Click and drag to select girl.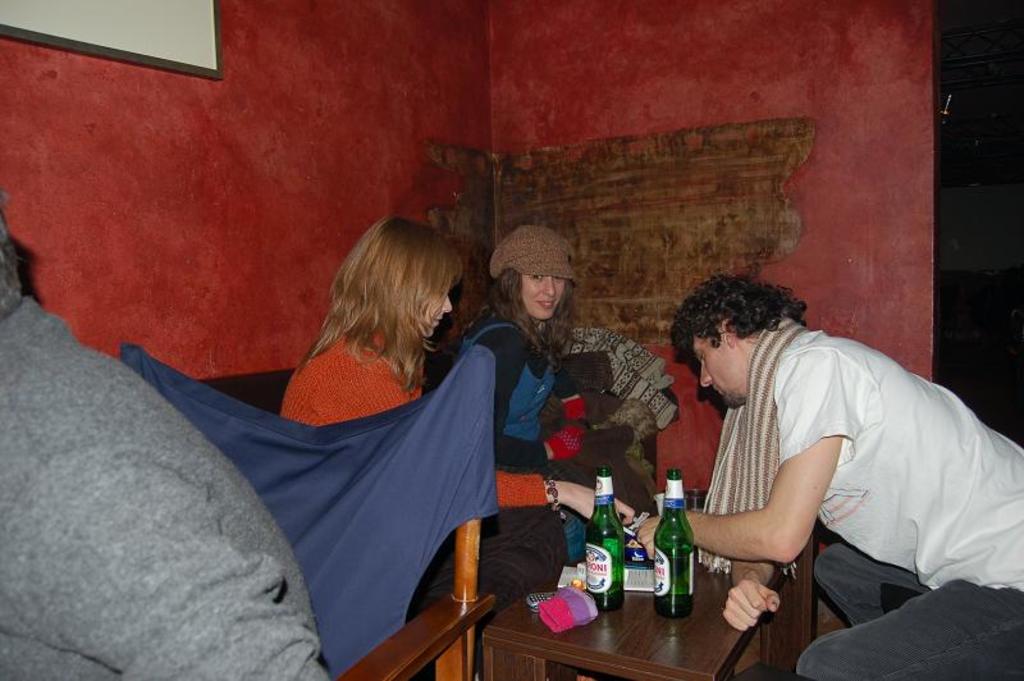
Selection: (449,223,589,474).
